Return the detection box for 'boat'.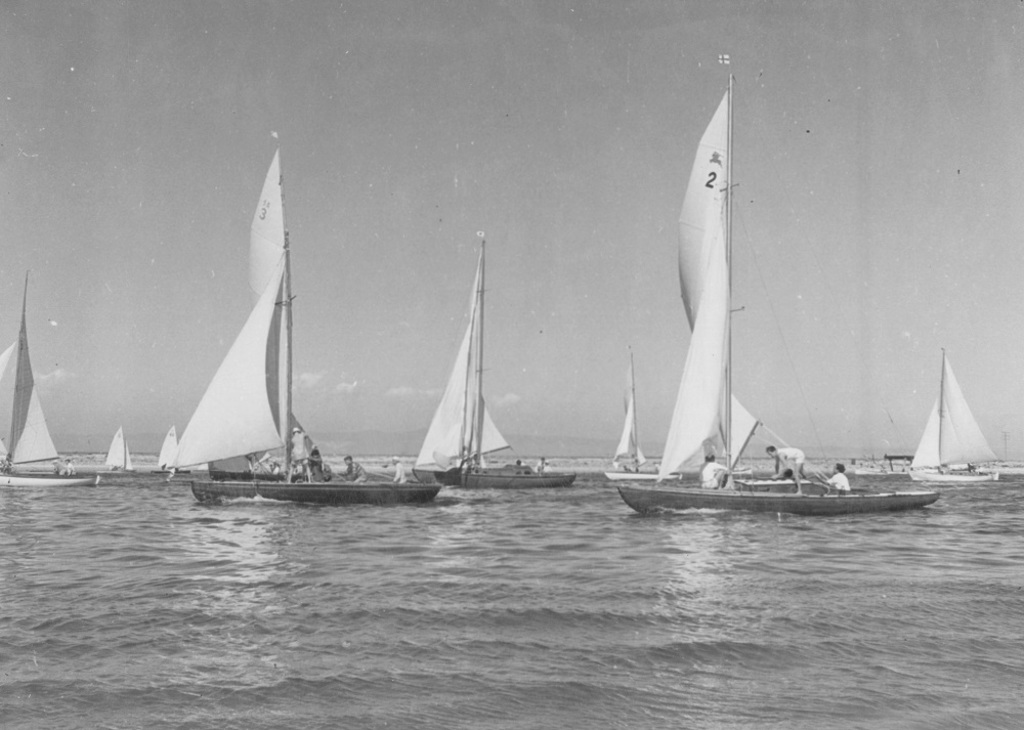
Rect(10, 428, 141, 473).
